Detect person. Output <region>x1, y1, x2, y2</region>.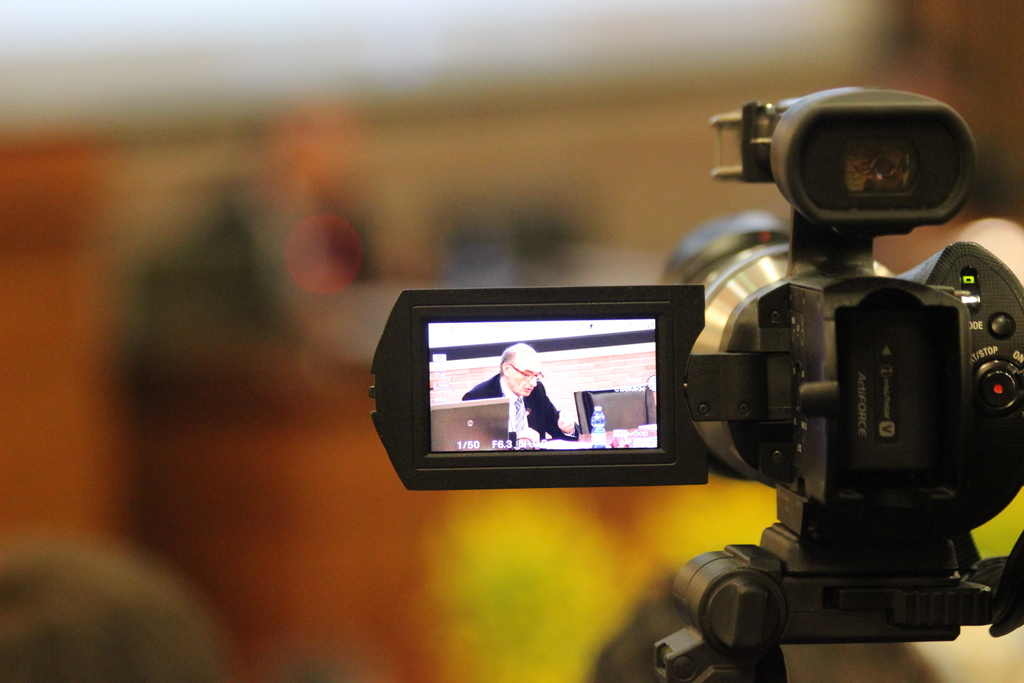
<region>463, 342, 579, 443</region>.
